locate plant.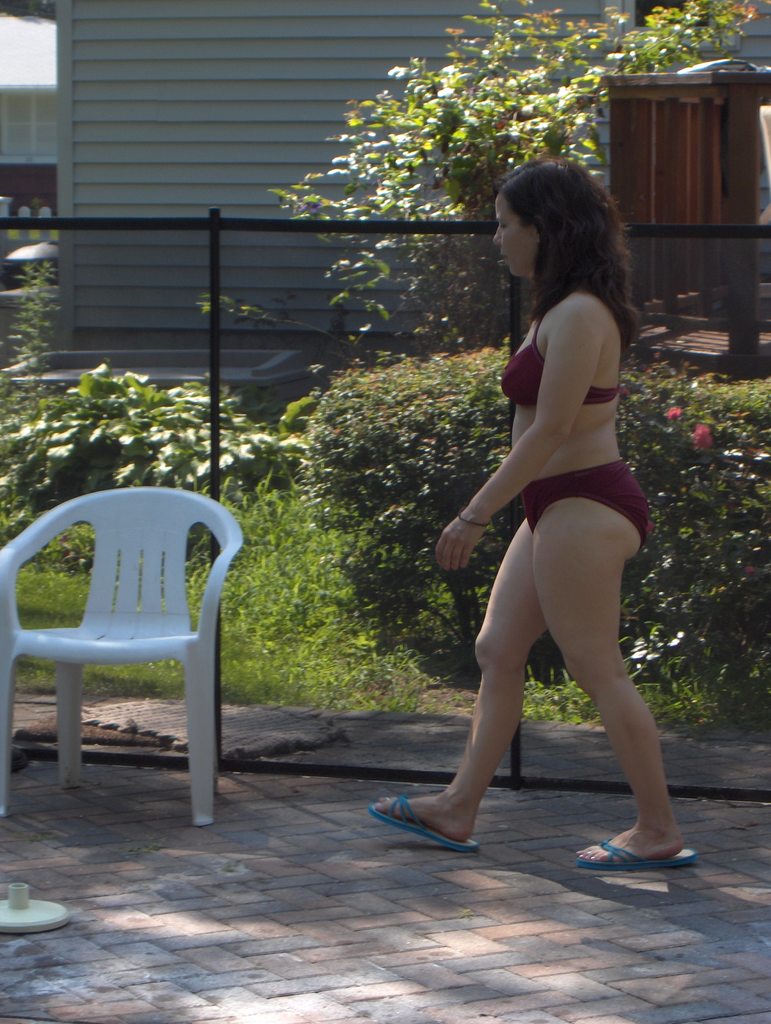
Bounding box: BBox(220, 566, 304, 707).
